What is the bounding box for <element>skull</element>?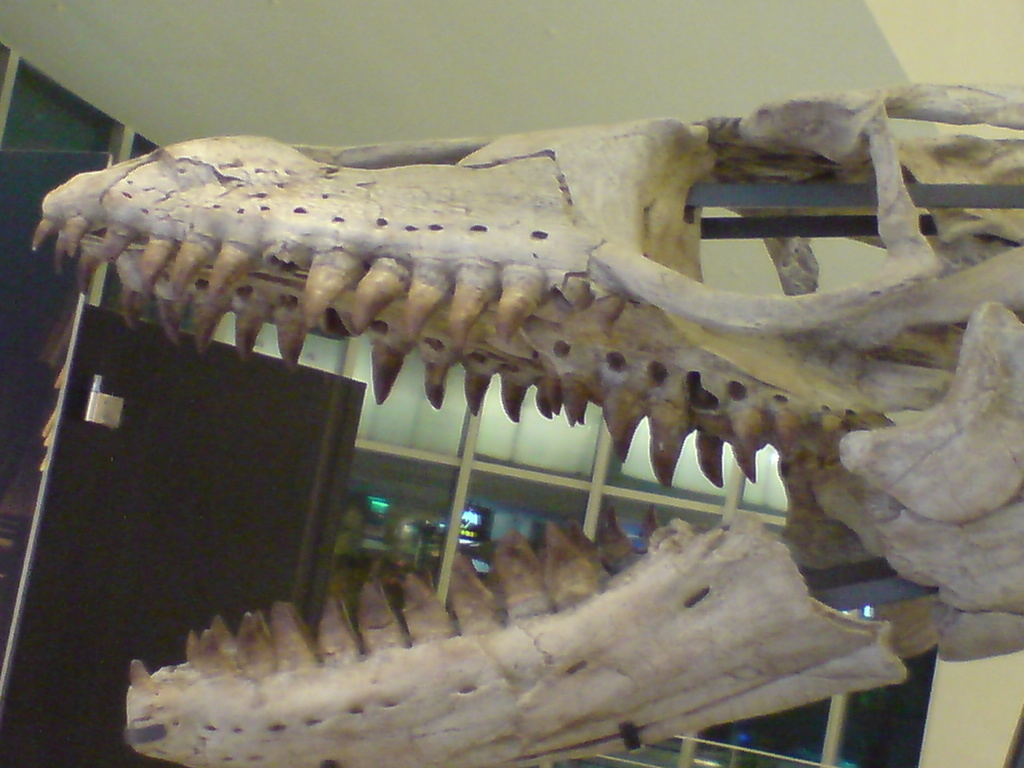
x1=29 y1=83 x2=1023 y2=767.
